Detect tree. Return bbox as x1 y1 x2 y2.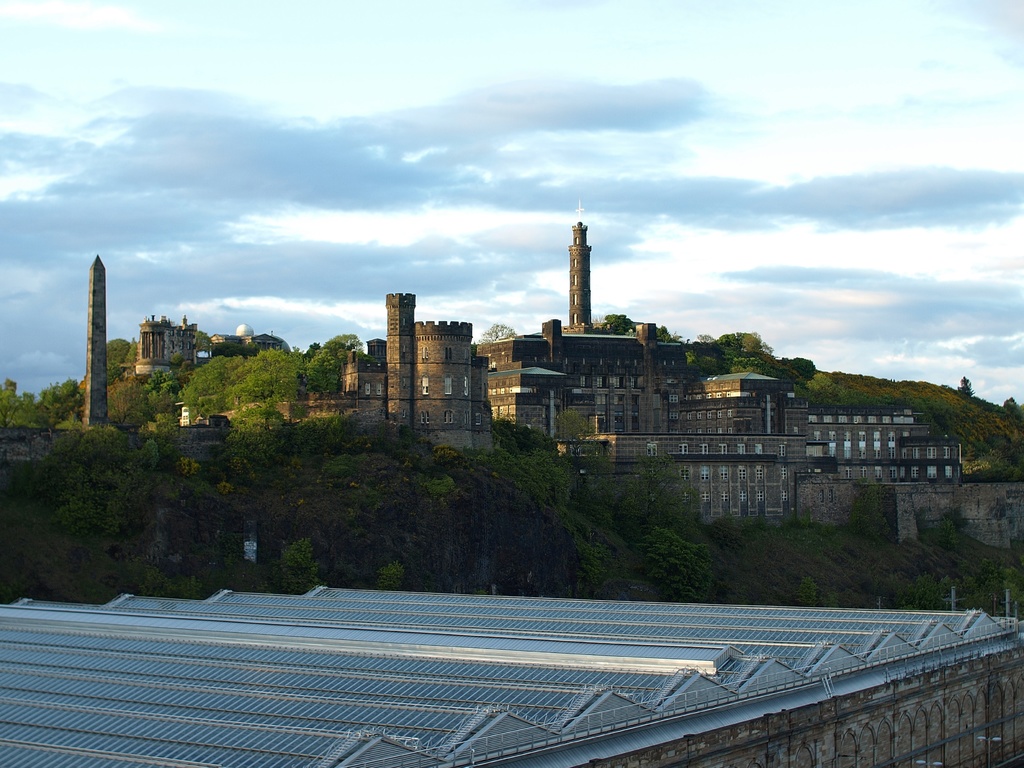
1002 396 1019 414.
